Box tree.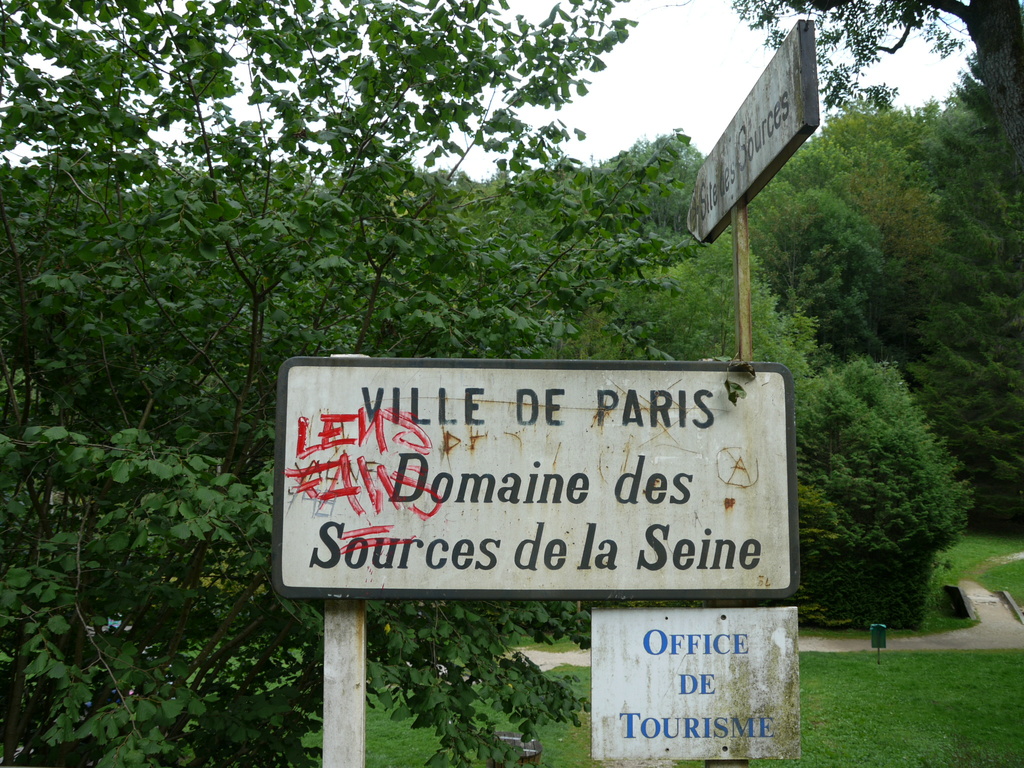
629/0/1023/651.
